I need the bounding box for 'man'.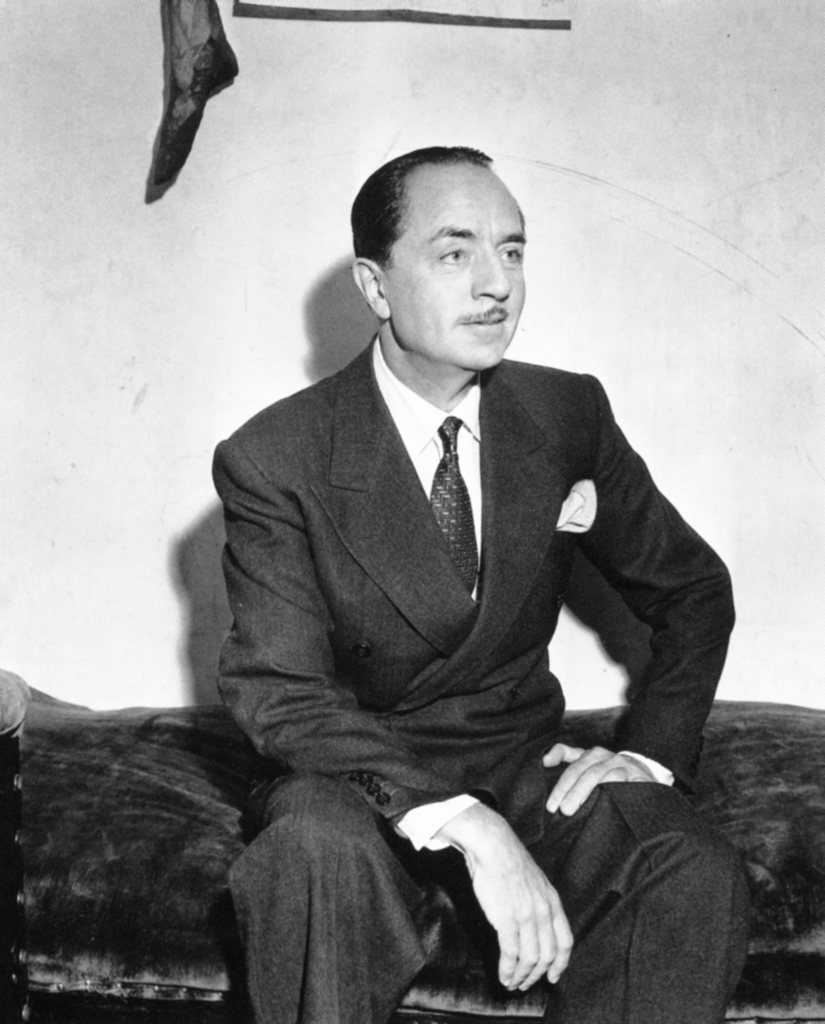
Here it is: <region>166, 132, 751, 1016</region>.
